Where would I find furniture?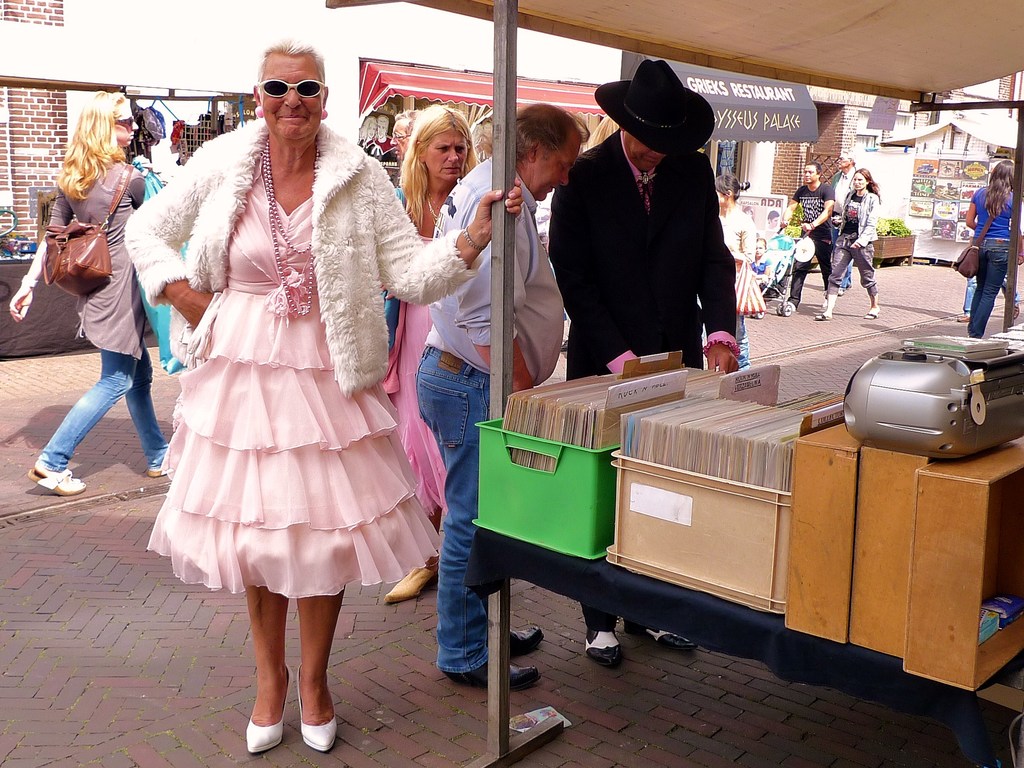
At (left=324, top=0, right=1023, bottom=767).
